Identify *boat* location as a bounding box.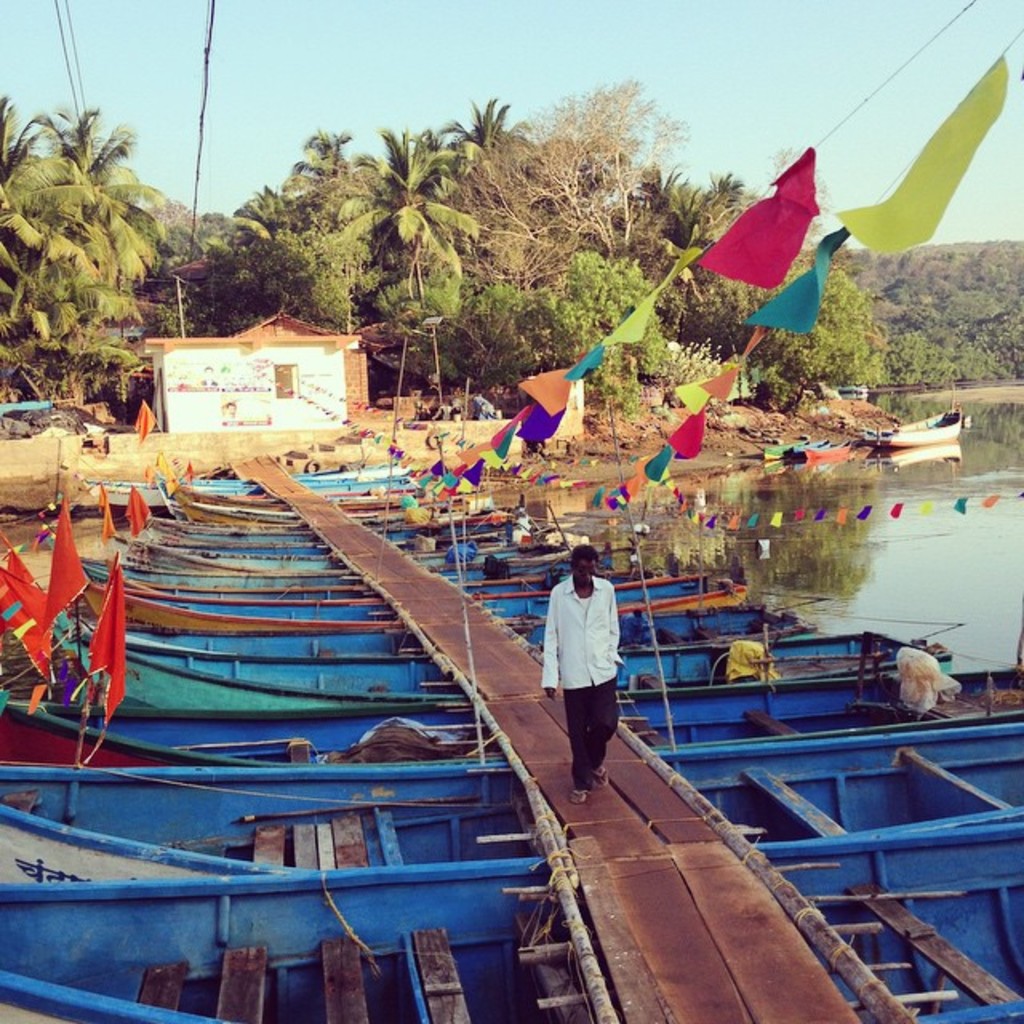
x1=61, y1=619, x2=979, y2=715.
